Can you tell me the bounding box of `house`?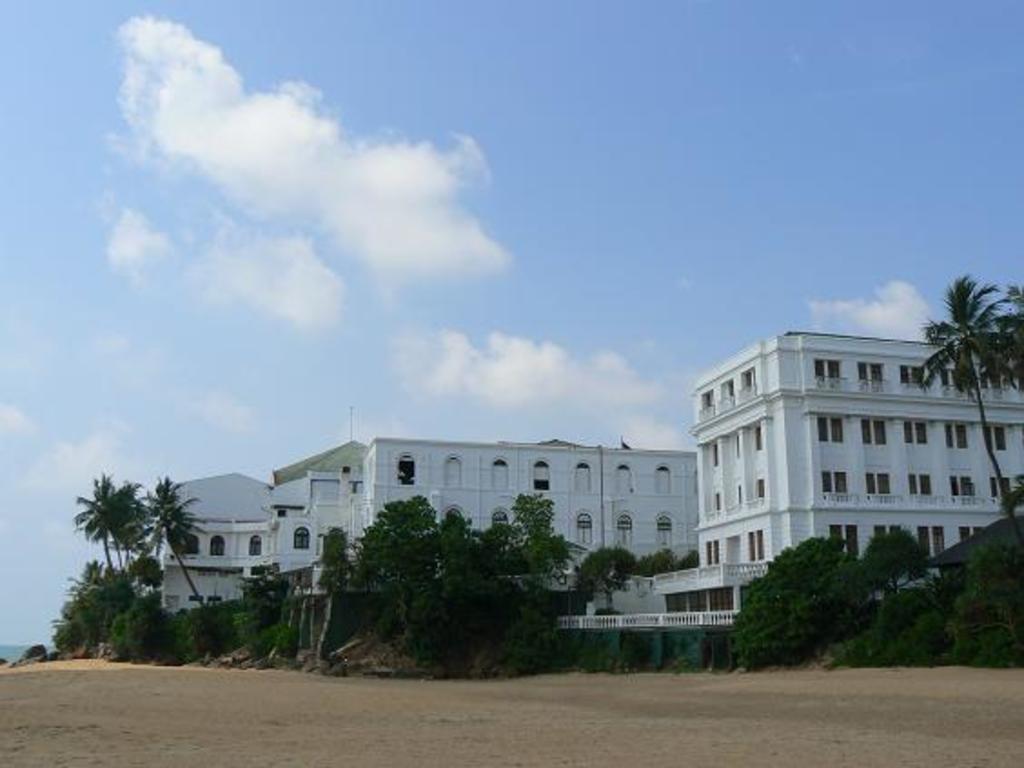
box(352, 432, 701, 592).
